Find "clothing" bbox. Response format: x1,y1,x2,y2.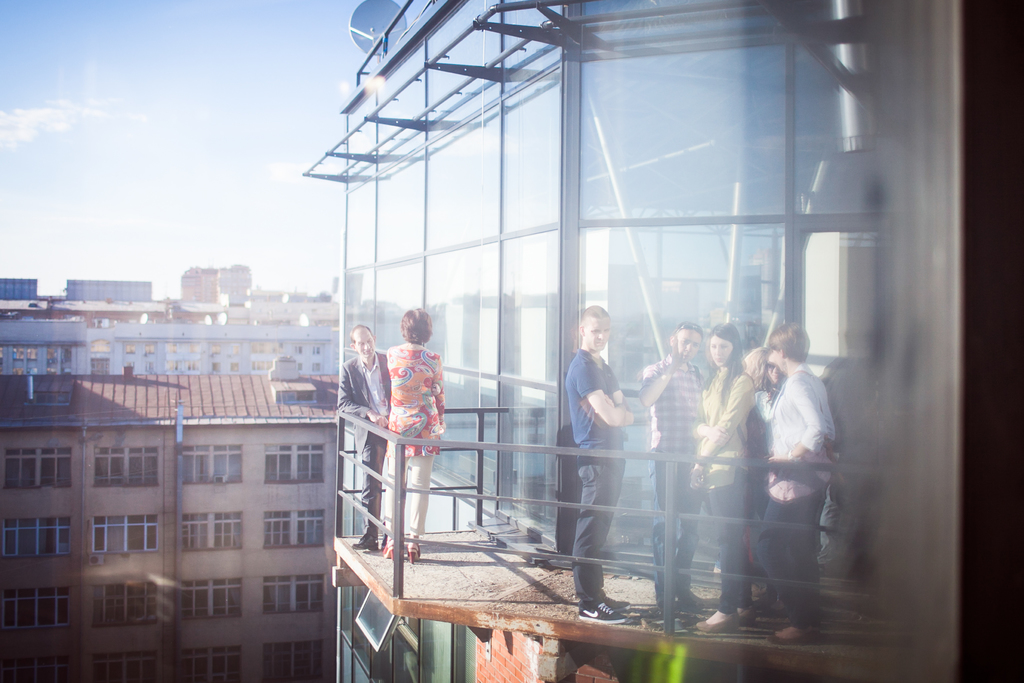
748,362,842,622.
